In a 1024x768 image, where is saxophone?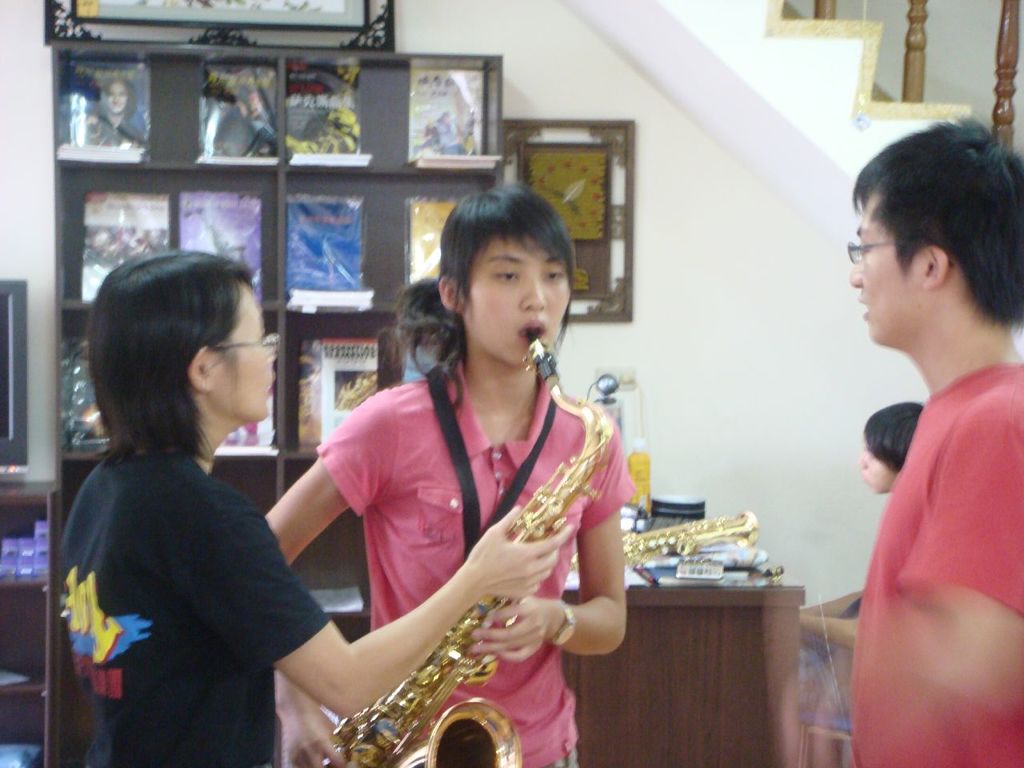
bbox=[318, 329, 618, 767].
